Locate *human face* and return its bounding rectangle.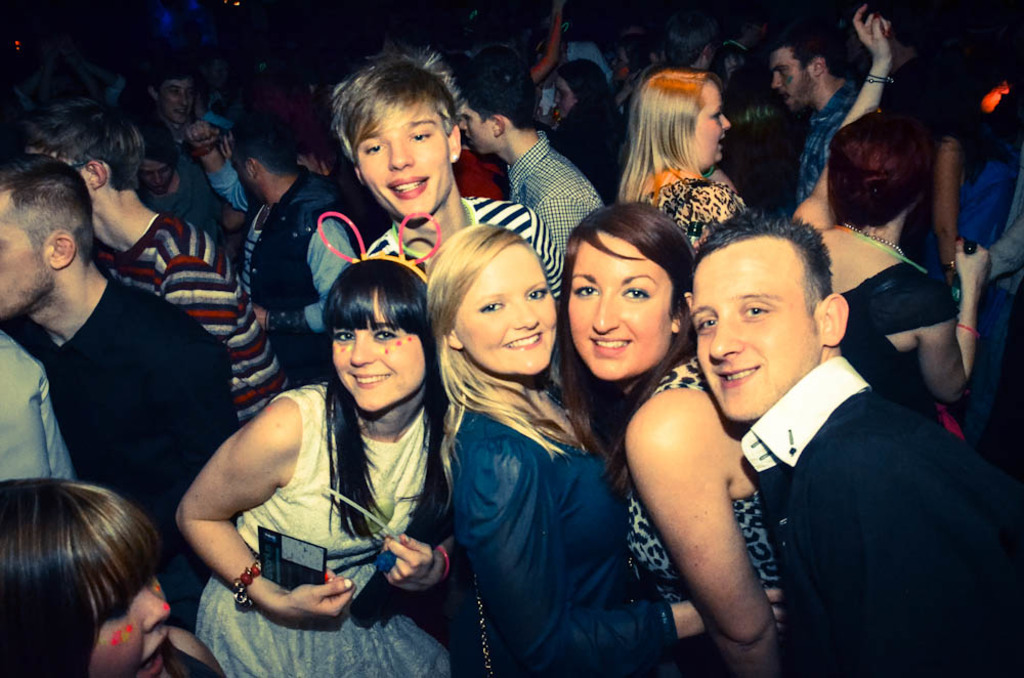
x1=329 y1=321 x2=427 y2=409.
